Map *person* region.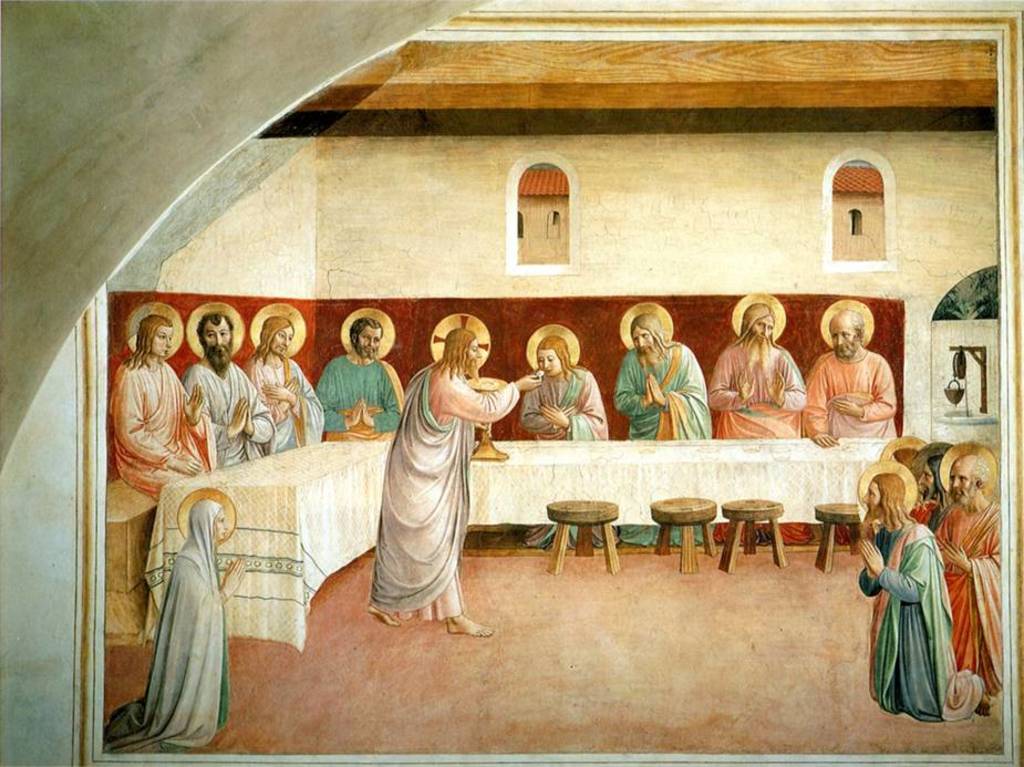
Mapped to detection(310, 311, 413, 437).
